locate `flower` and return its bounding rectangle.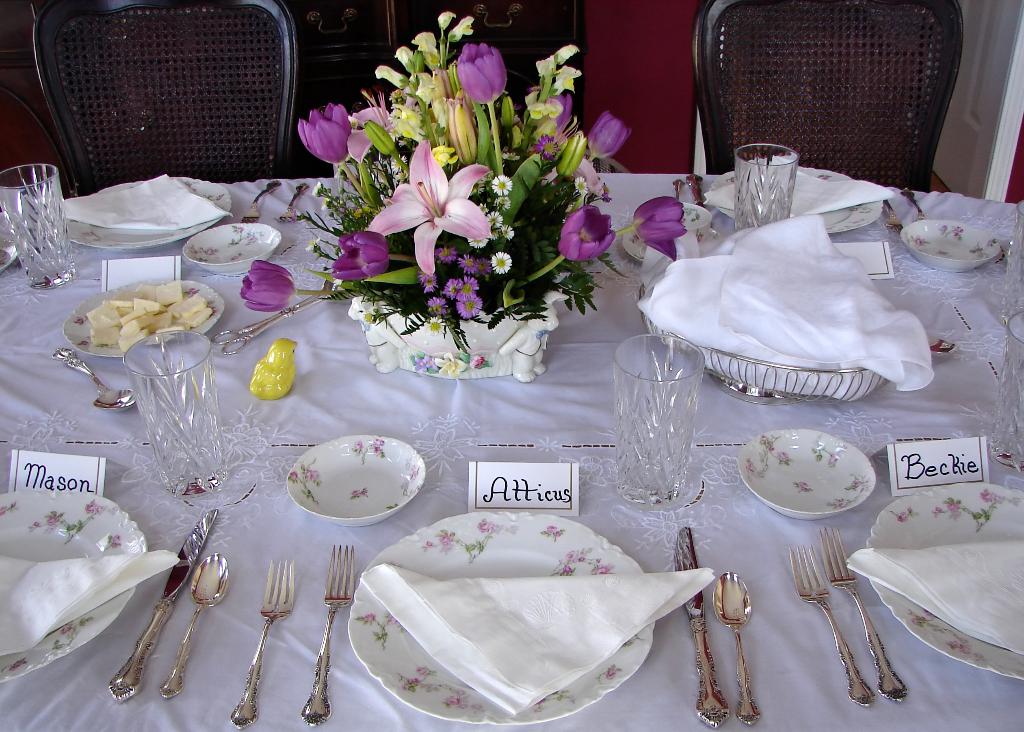
select_region(320, 195, 332, 209).
